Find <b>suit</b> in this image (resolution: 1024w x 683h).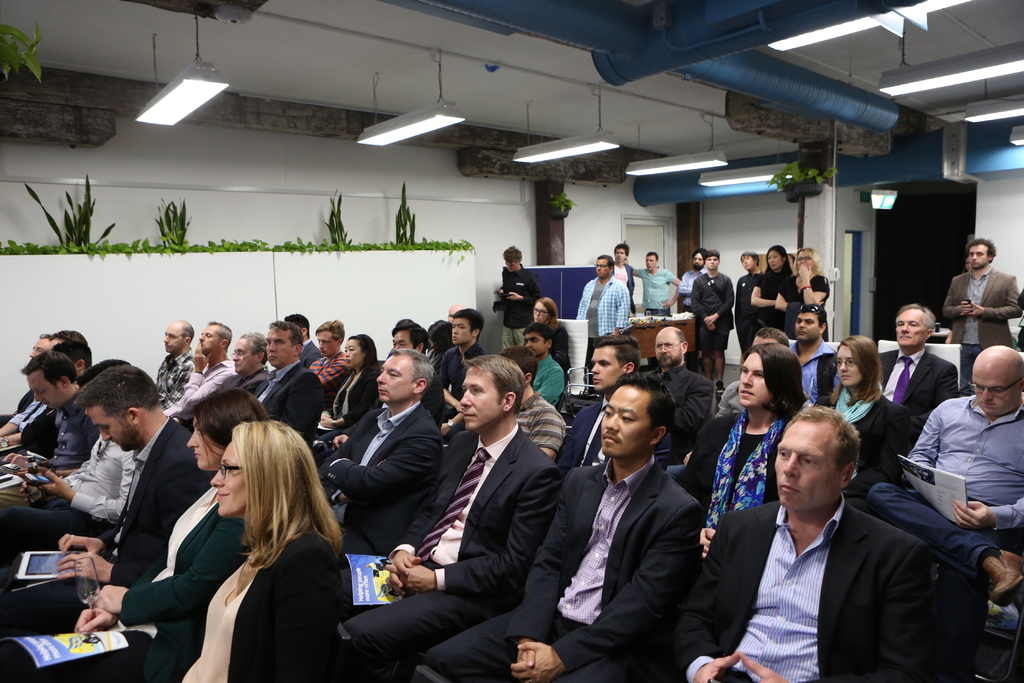
[left=199, top=367, right=268, bottom=401].
